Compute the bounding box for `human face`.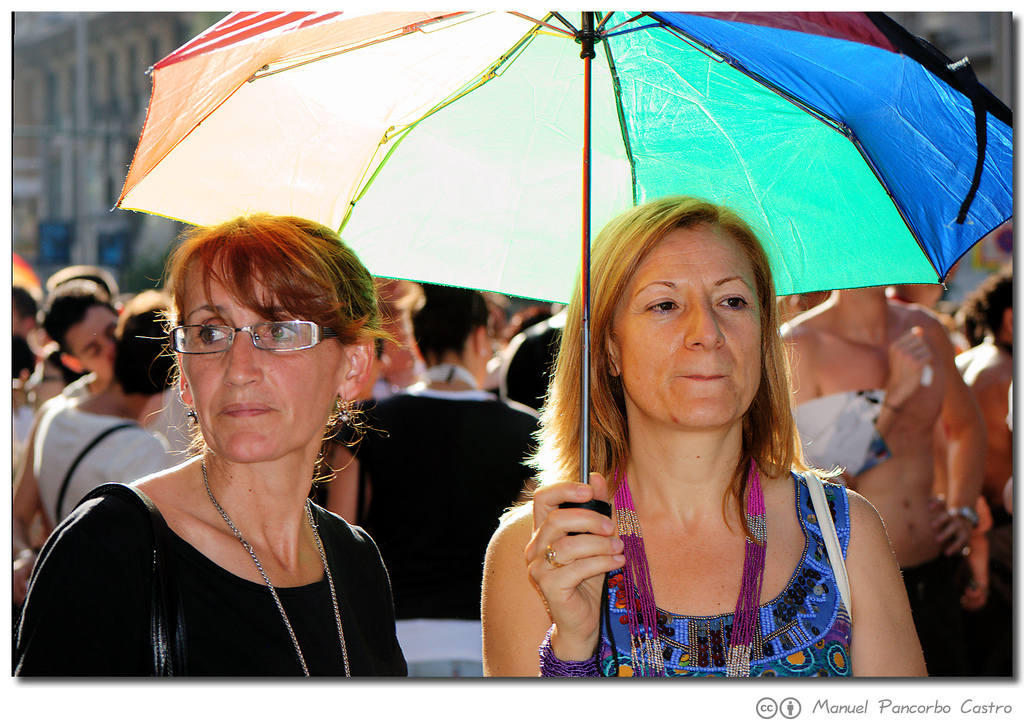
[184,271,349,463].
